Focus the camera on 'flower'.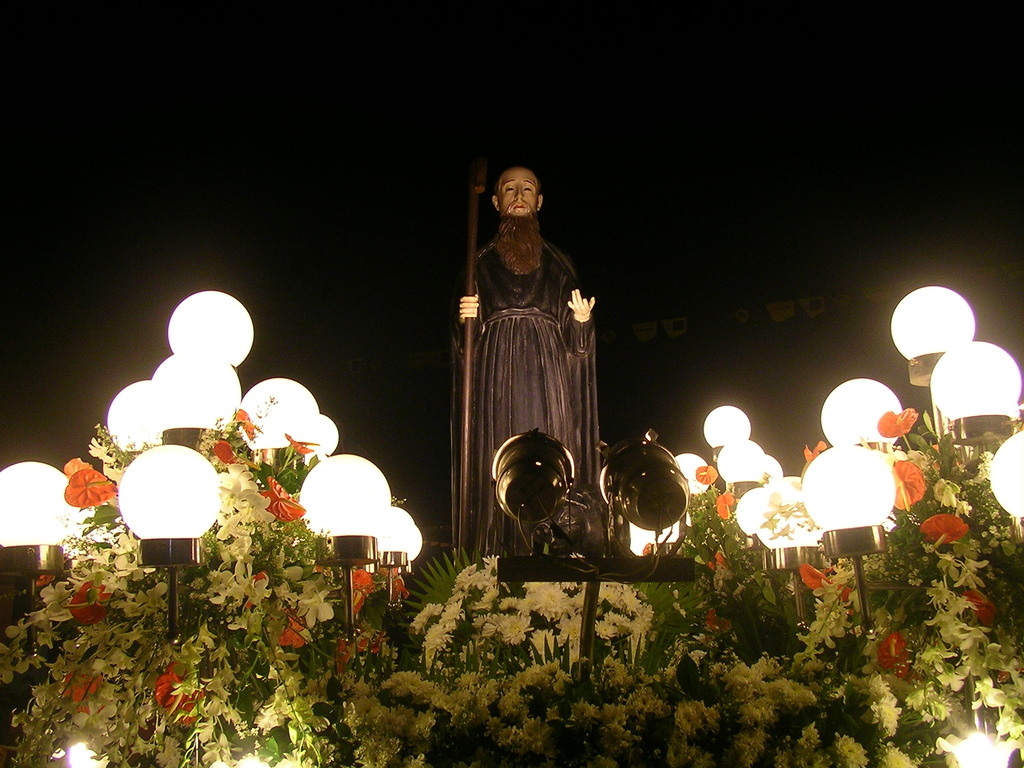
Focus region: [left=924, top=516, right=968, bottom=543].
